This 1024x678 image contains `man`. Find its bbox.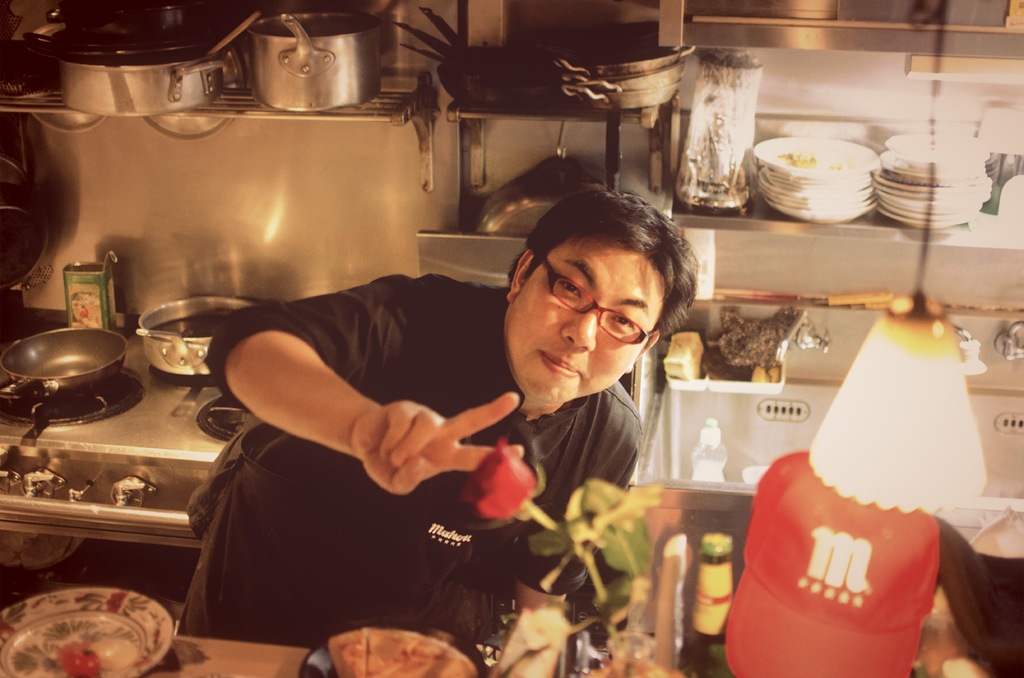
bbox(129, 197, 682, 629).
